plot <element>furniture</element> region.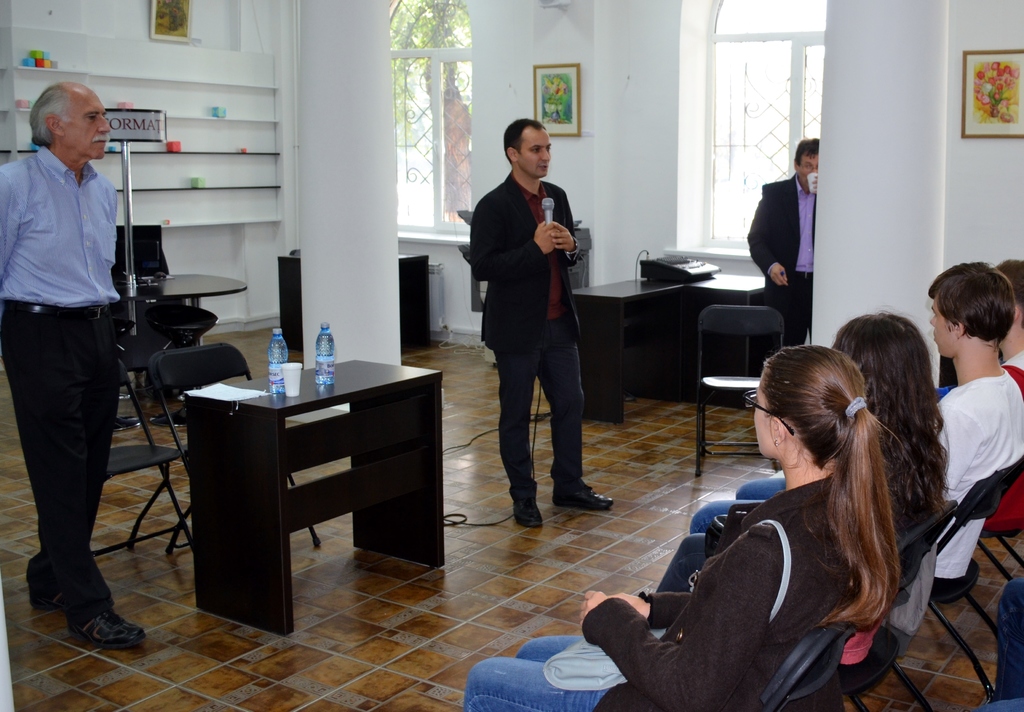
Plotted at <region>180, 356, 445, 635</region>.
